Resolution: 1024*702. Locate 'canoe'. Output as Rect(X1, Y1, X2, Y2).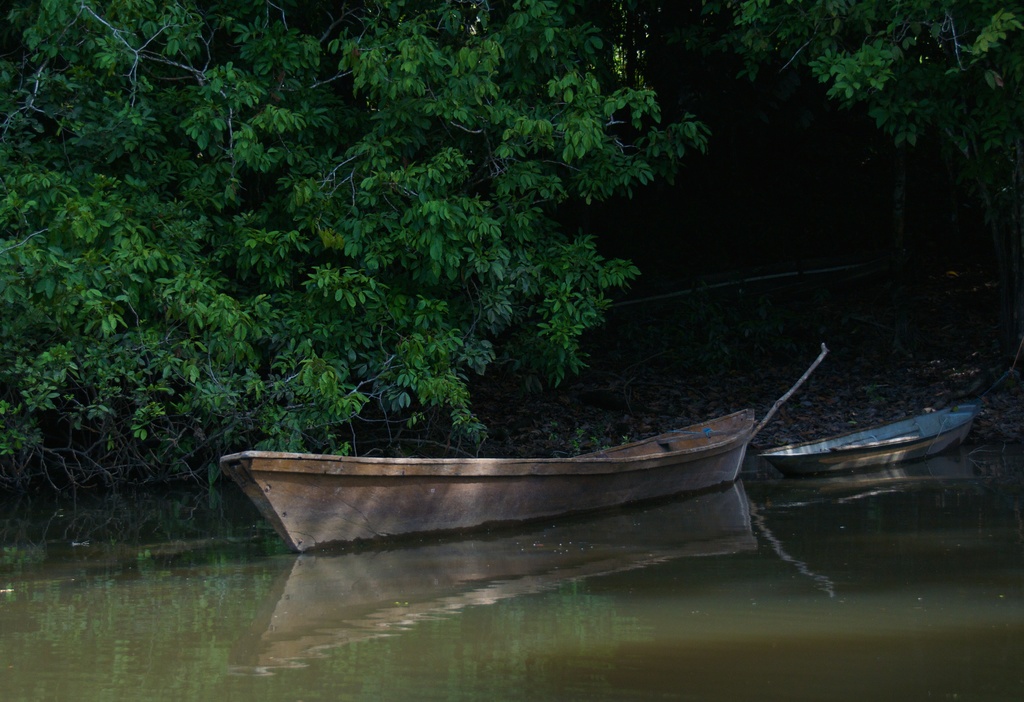
Rect(218, 408, 758, 545).
